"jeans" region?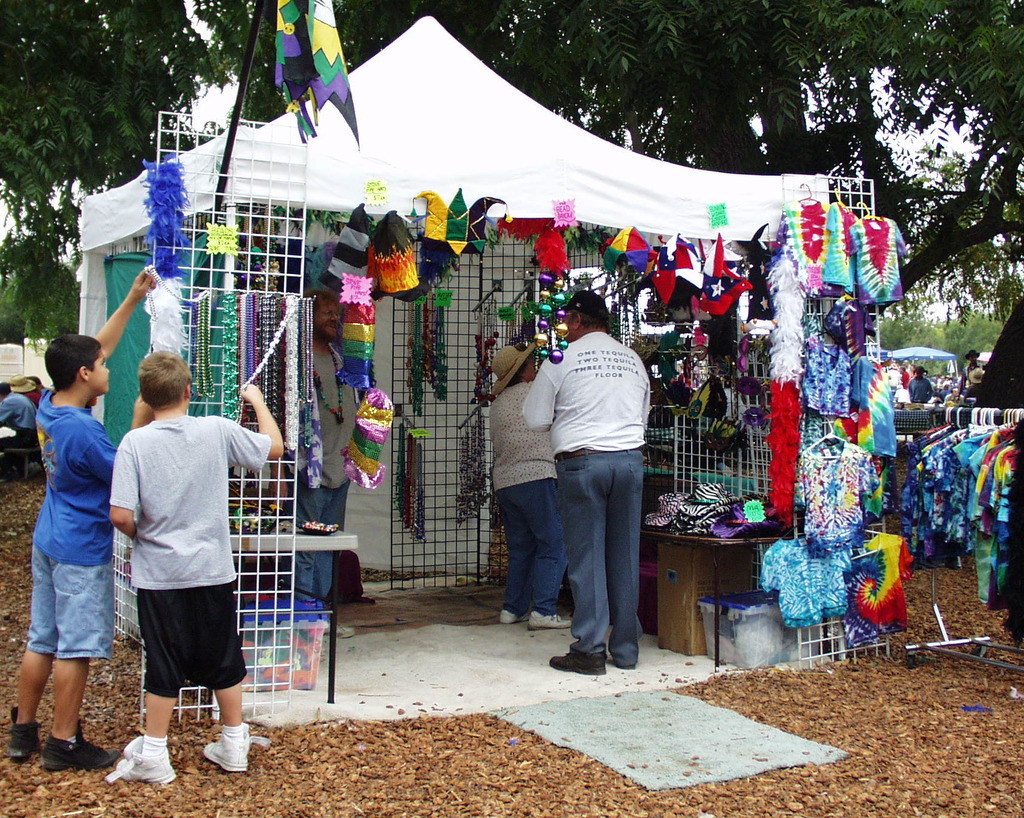
{"left": 288, "top": 481, "right": 347, "bottom": 604}
